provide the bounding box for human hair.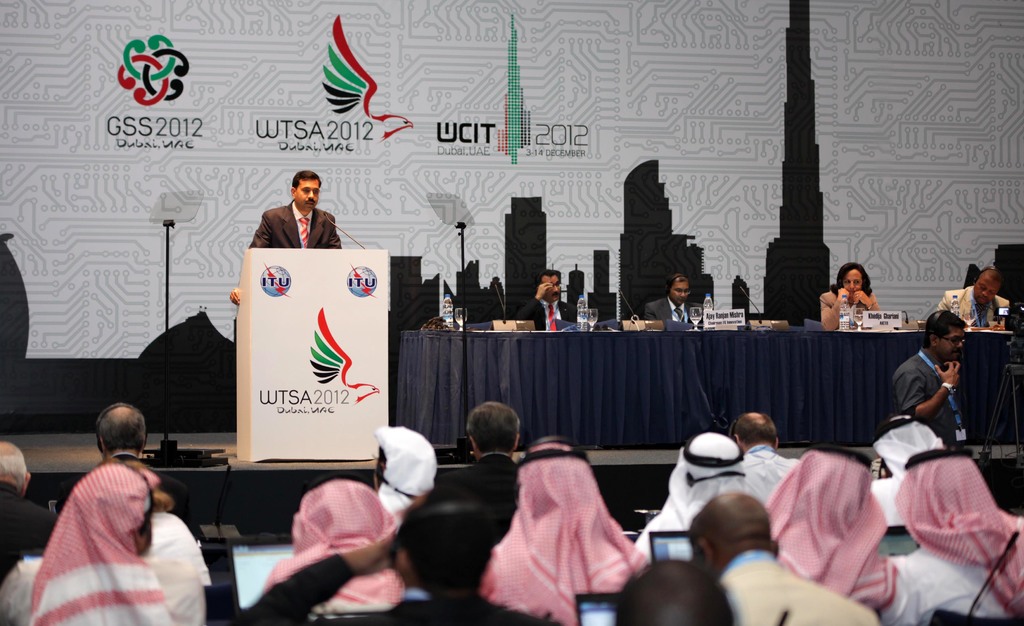
locate(831, 264, 874, 294).
